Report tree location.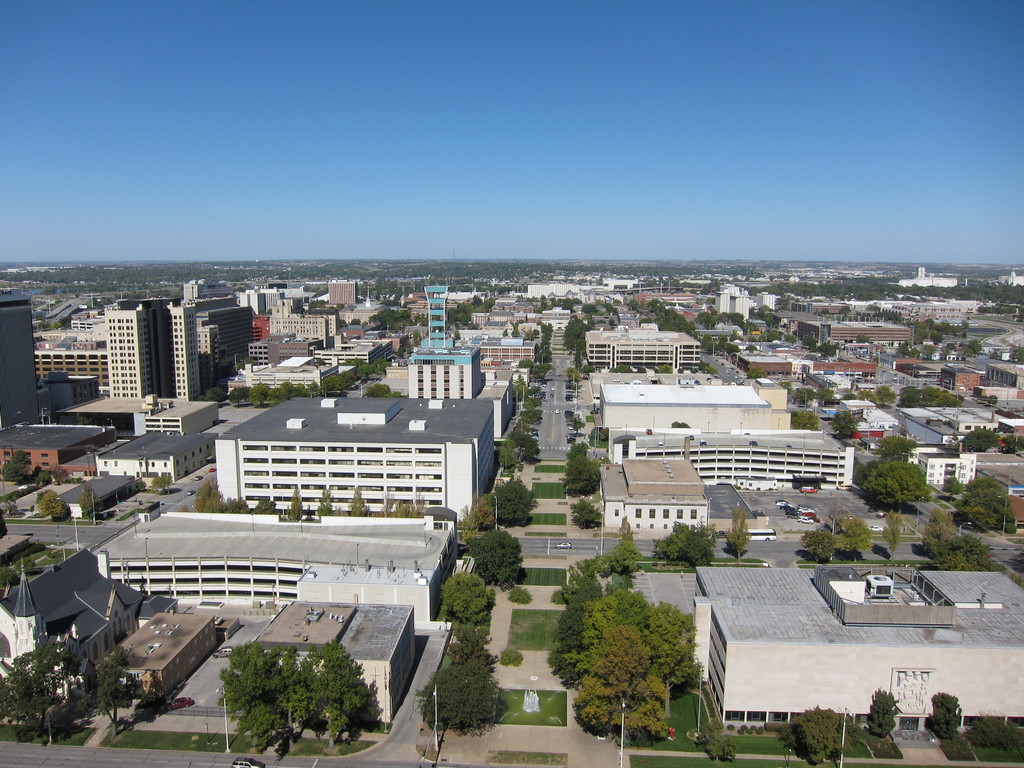
Report: [775, 721, 799, 767].
